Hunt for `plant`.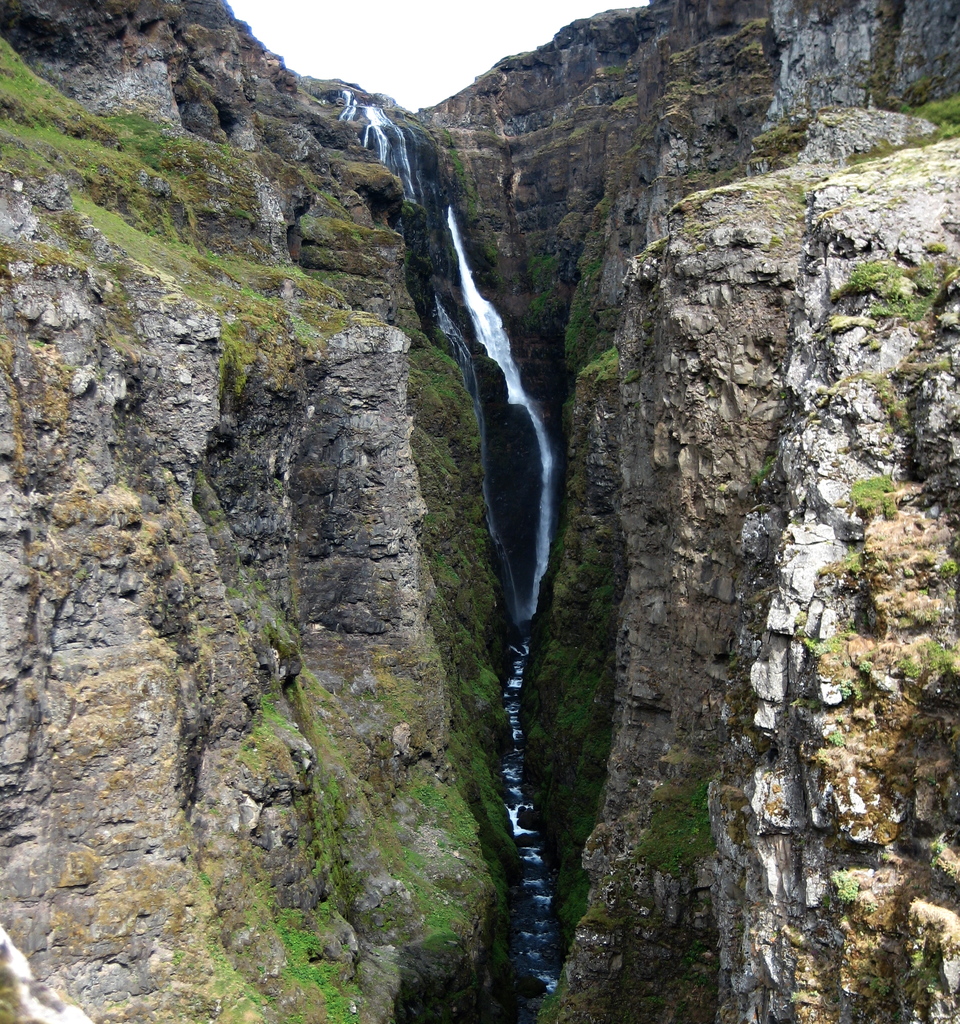
Hunted down at 833, 725, 855, 749.
